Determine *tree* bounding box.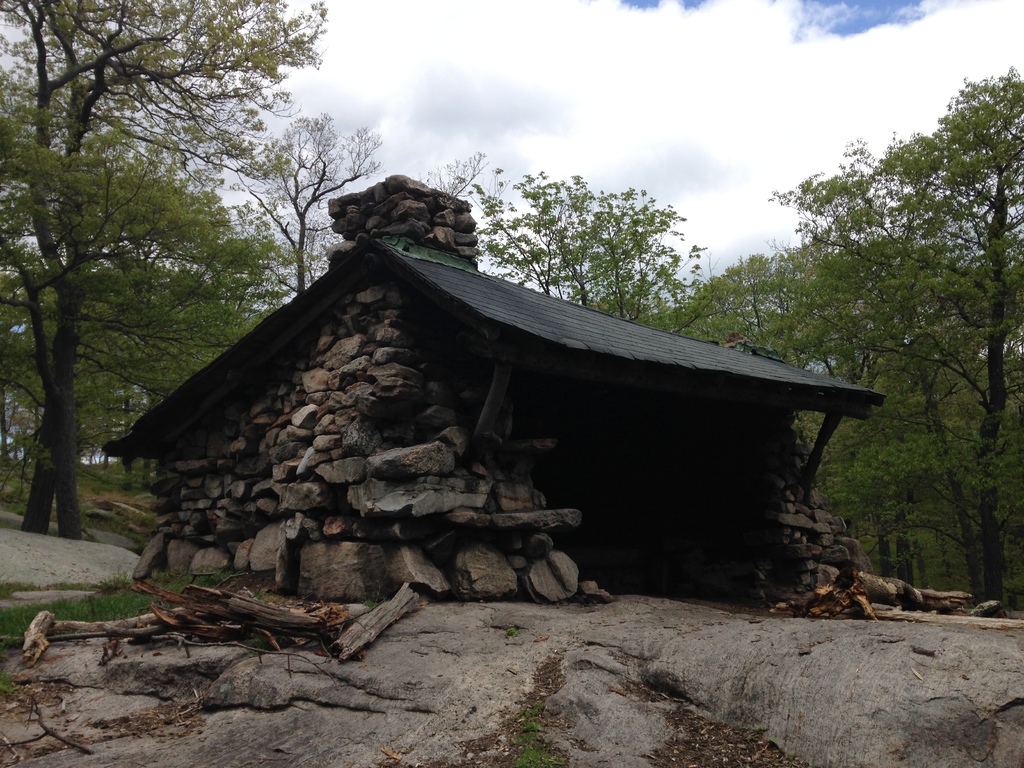
Determined: 917:69:1023:441.
